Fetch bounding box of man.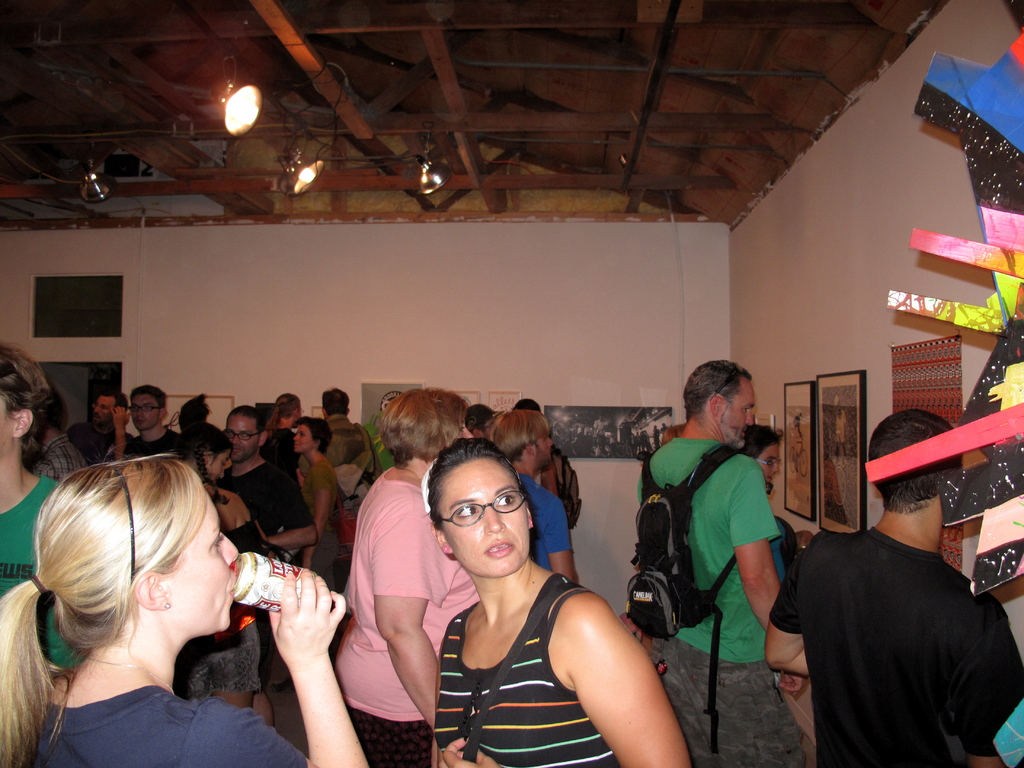
Bbox: l=120, t=383, r=185, b=463.
